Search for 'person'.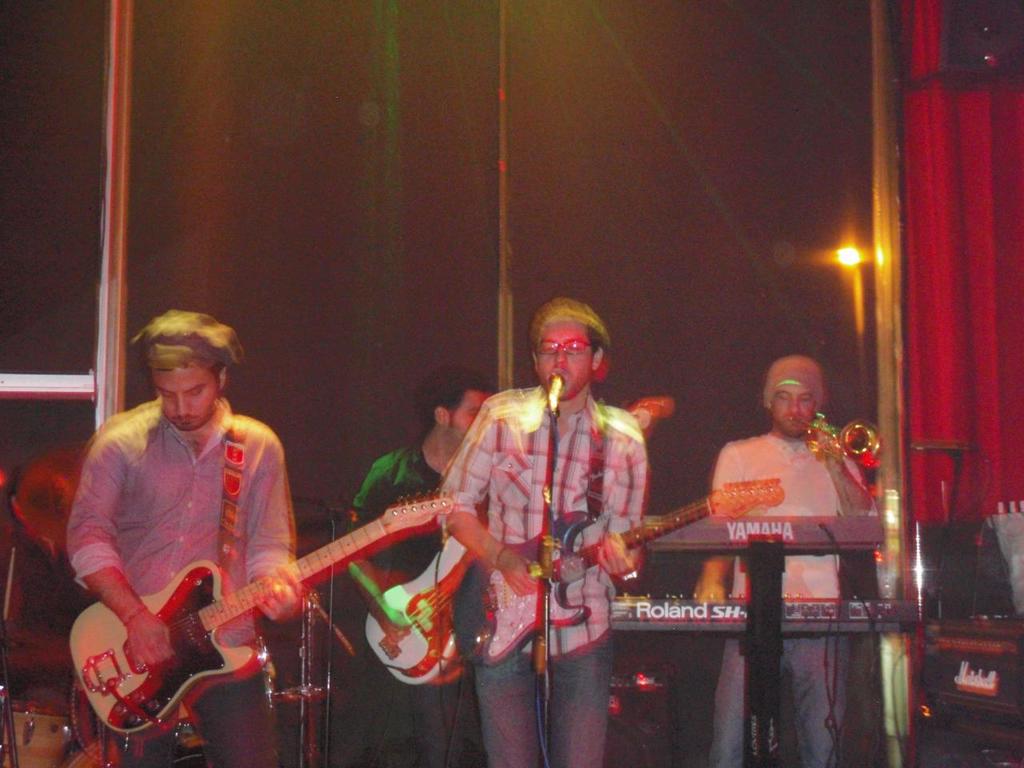
Found at [x1=403, y1=278, x2=674, y2=752].
